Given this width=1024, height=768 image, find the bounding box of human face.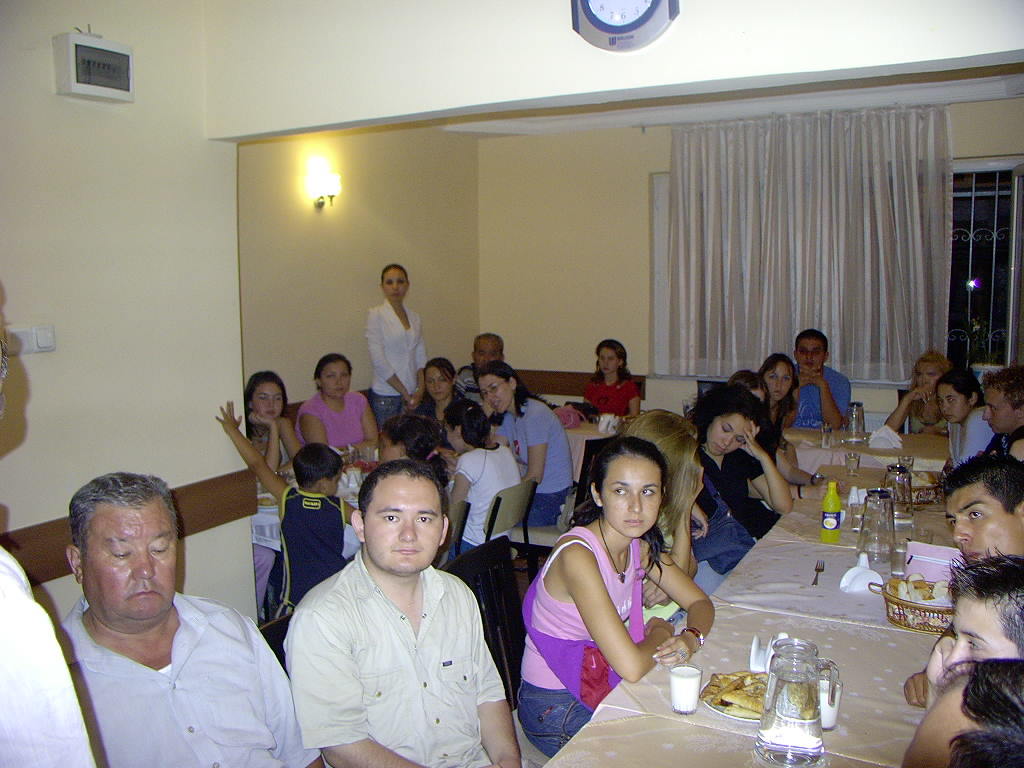
[x1=83, y1=513, x2=179, y2=620].
